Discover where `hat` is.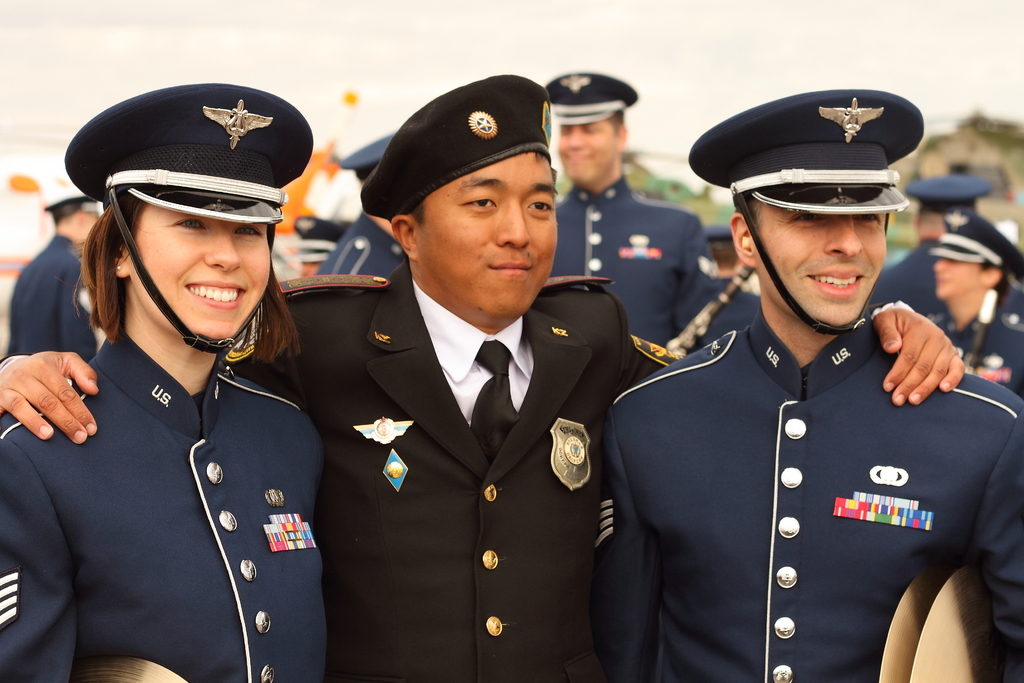
Discovered at x1=340, y1=133, x2=391, y2=183.
